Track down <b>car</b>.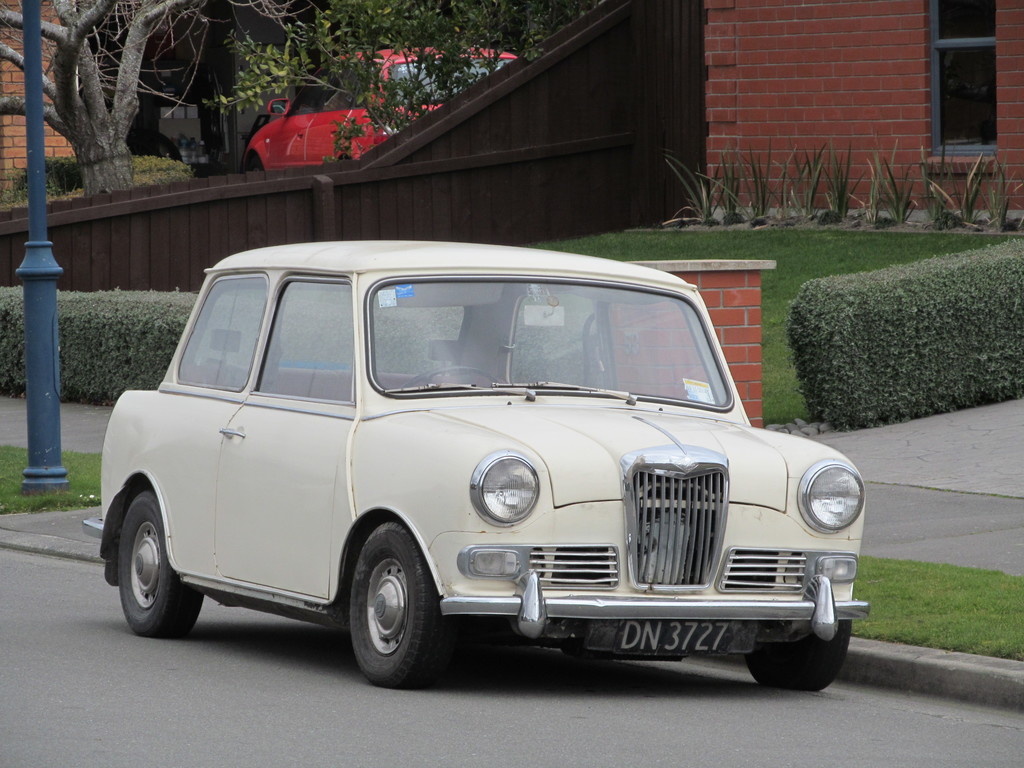
Tracked to {"left": 83, "top": 232, "right": 868, "bottom": 692}.
